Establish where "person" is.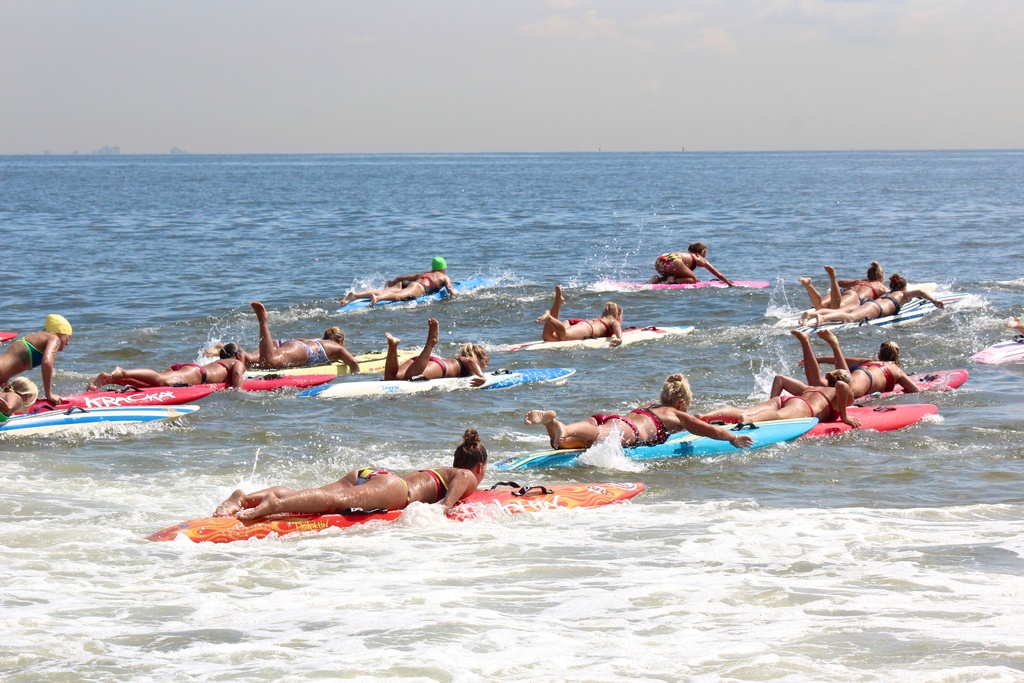
Established at (left=794, top=276, right=941, bottom=332).
